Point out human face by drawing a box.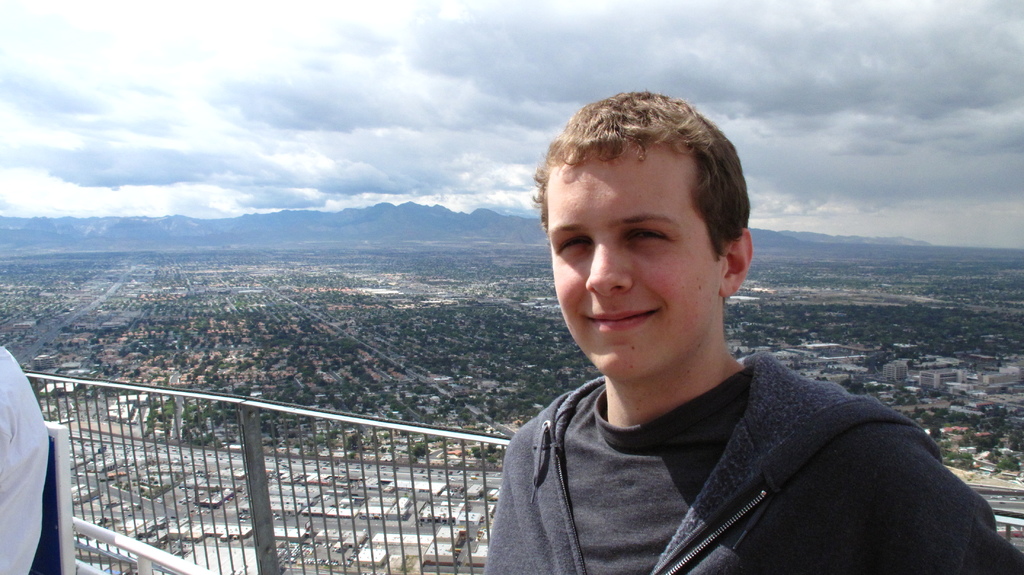
547:155:721:370.
